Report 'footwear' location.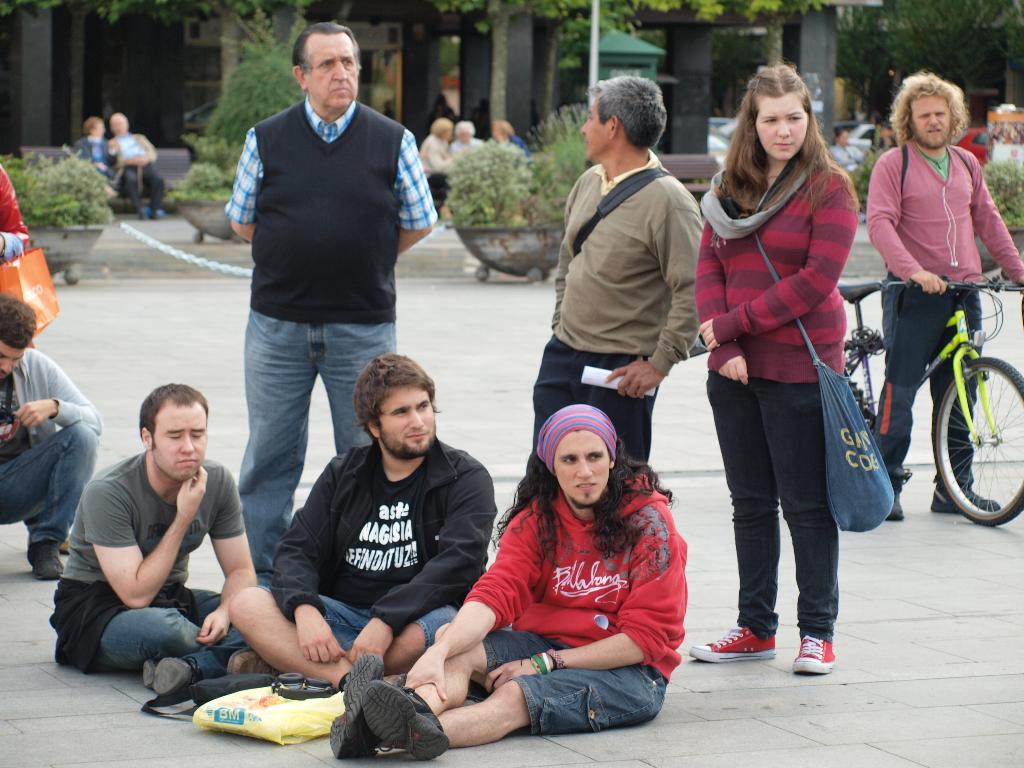
Report: [327,648,389,756].
